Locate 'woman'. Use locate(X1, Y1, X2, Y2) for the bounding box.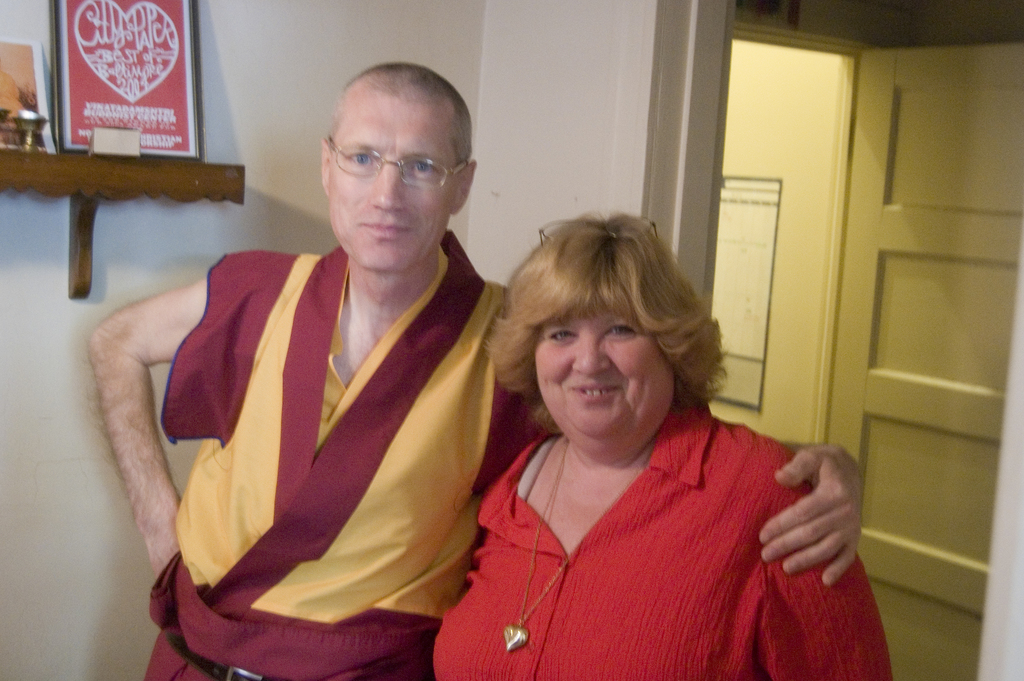
locate(429, 198, 871, 666).
